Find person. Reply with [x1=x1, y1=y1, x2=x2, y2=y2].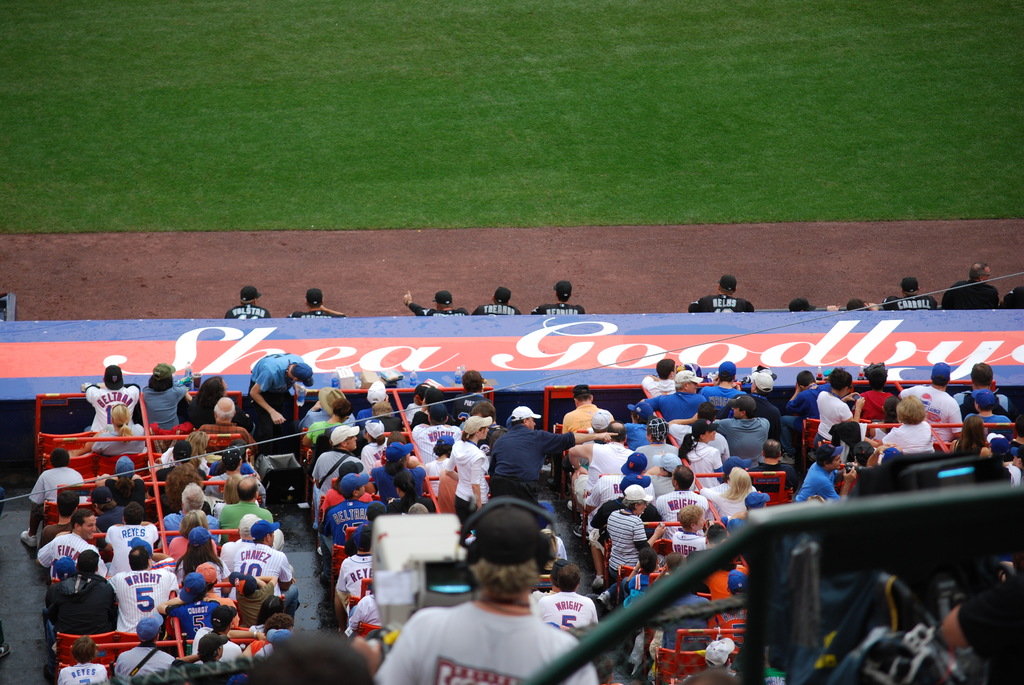
[x1=474, y1=285, x2=519, y2=320].
